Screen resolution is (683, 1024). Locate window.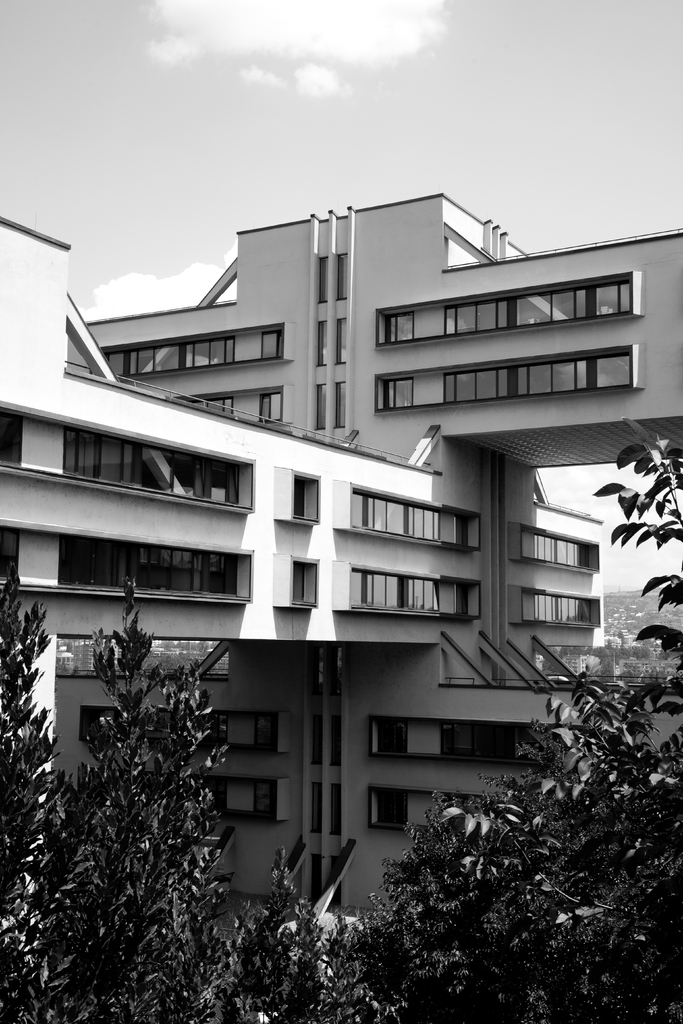
bbox=[337, 562, 481, 620].
